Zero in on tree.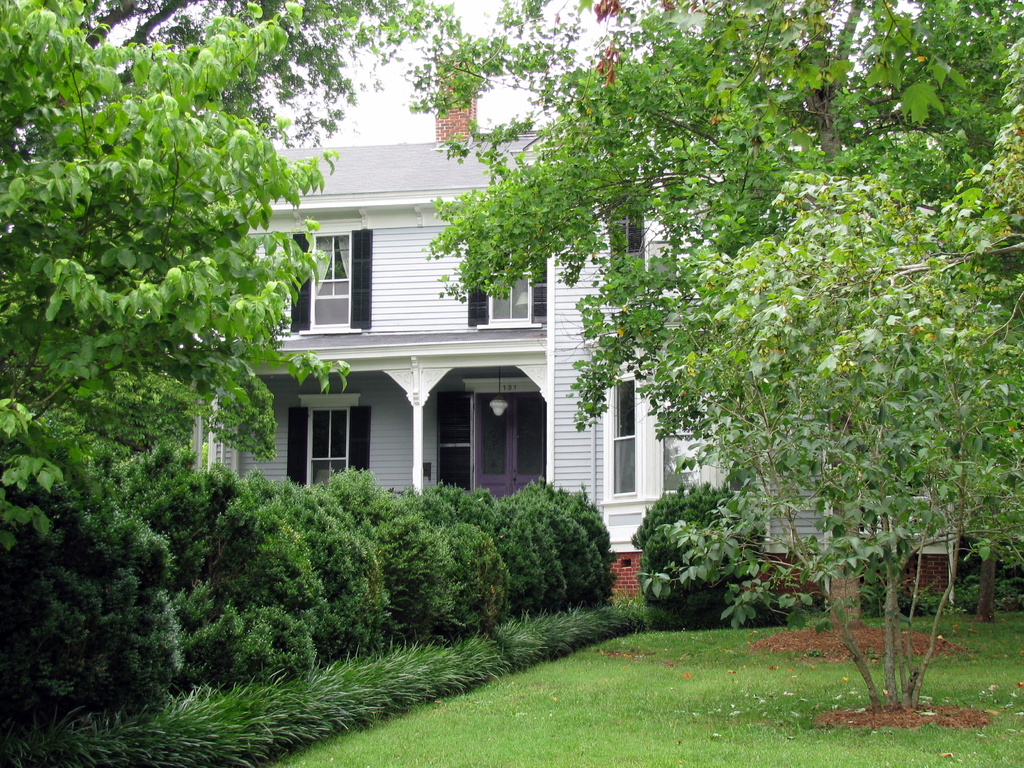
Zeroed in: box=[631, 477, 773, 632].
